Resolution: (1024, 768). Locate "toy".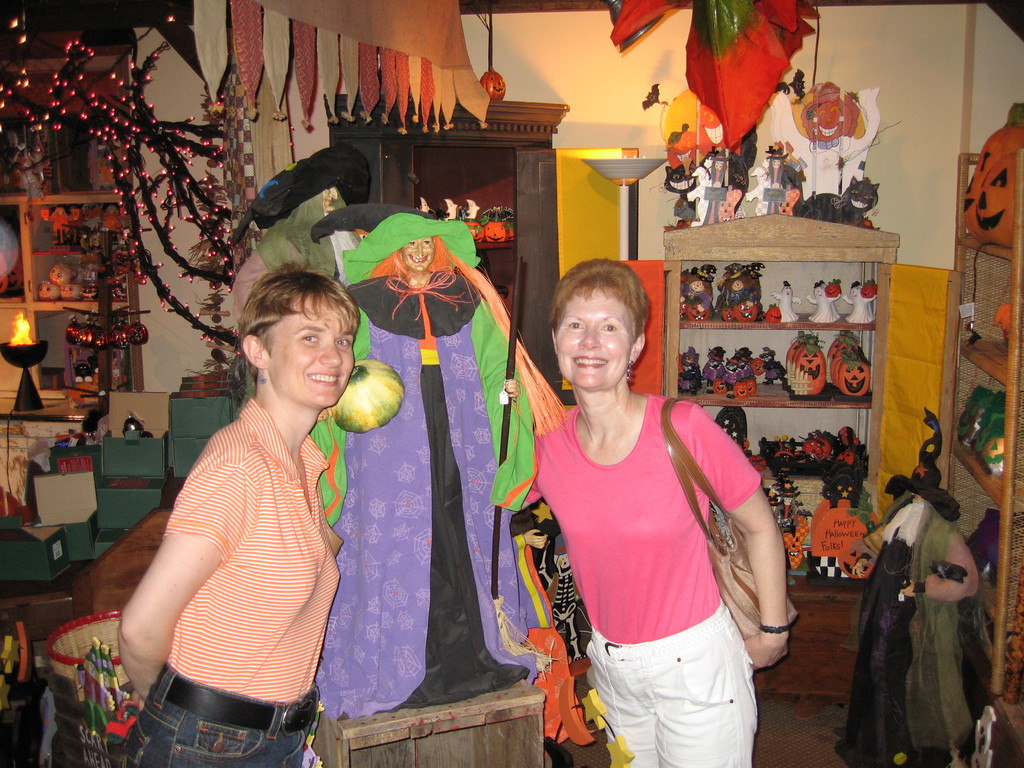
744:145:807:221.
